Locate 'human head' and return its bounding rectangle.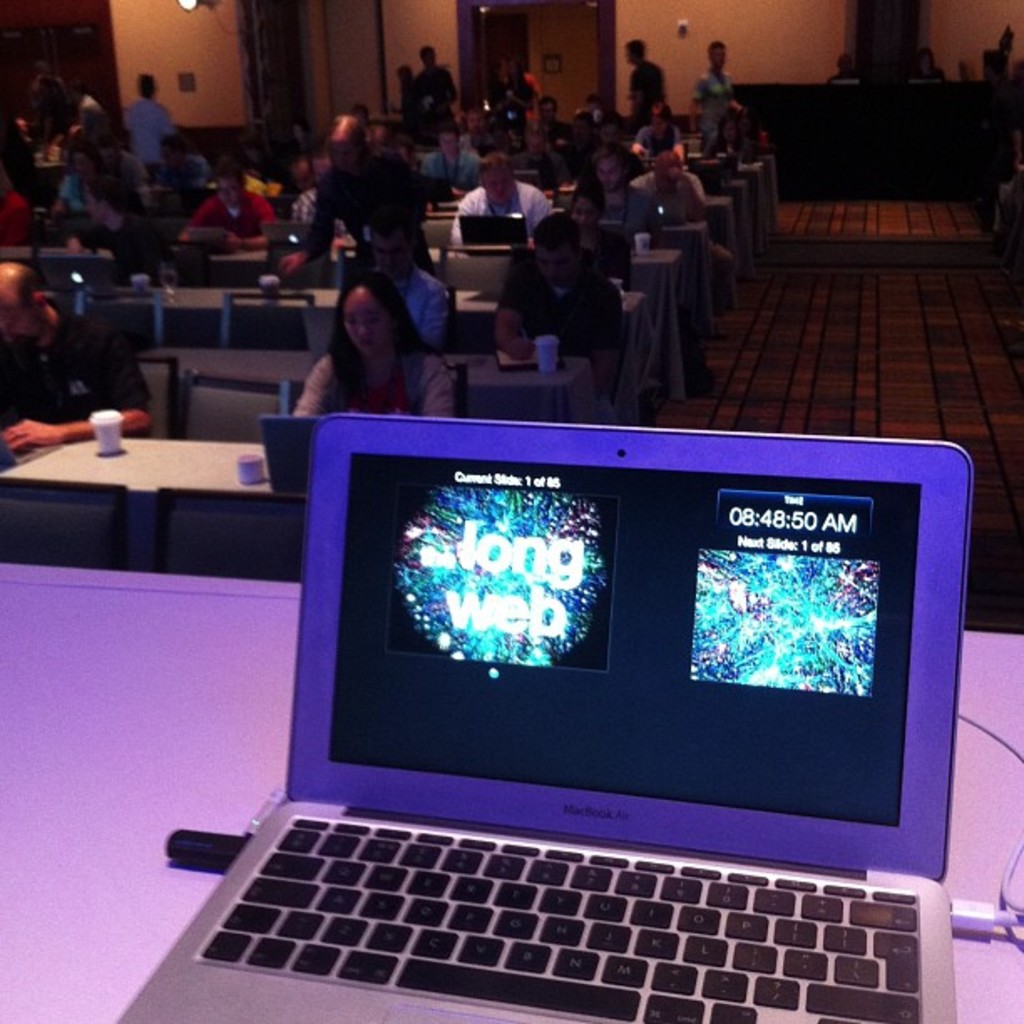
<region>325, 244, 433, 365</region>.
